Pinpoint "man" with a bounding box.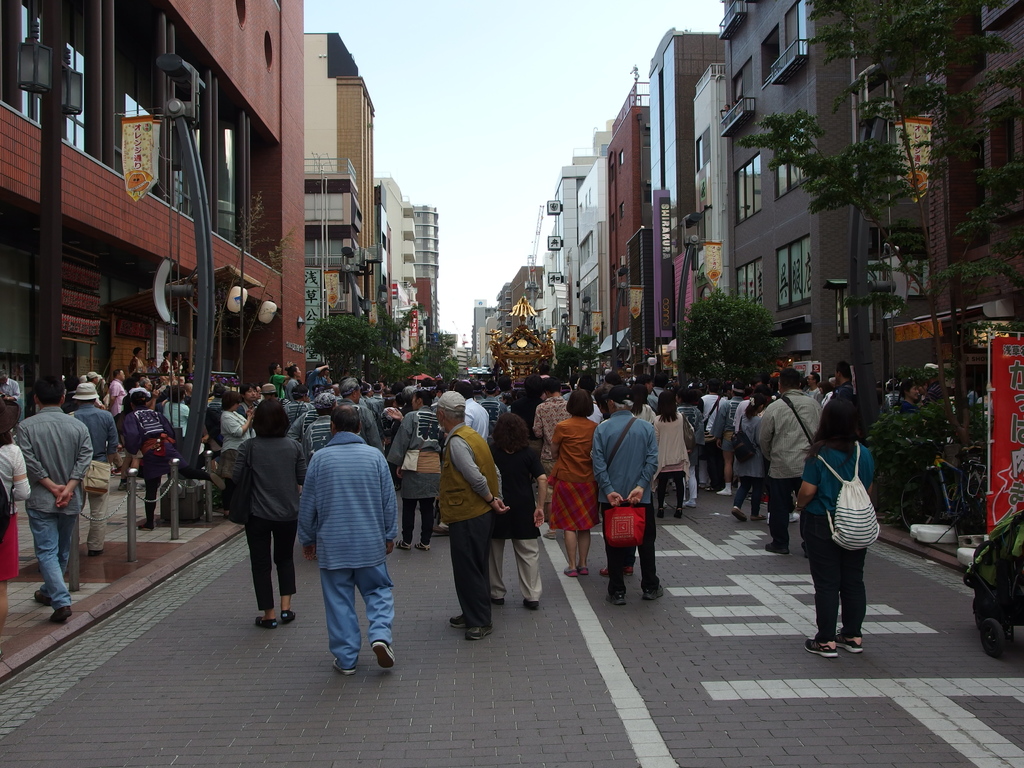
[759,374,820,548].
